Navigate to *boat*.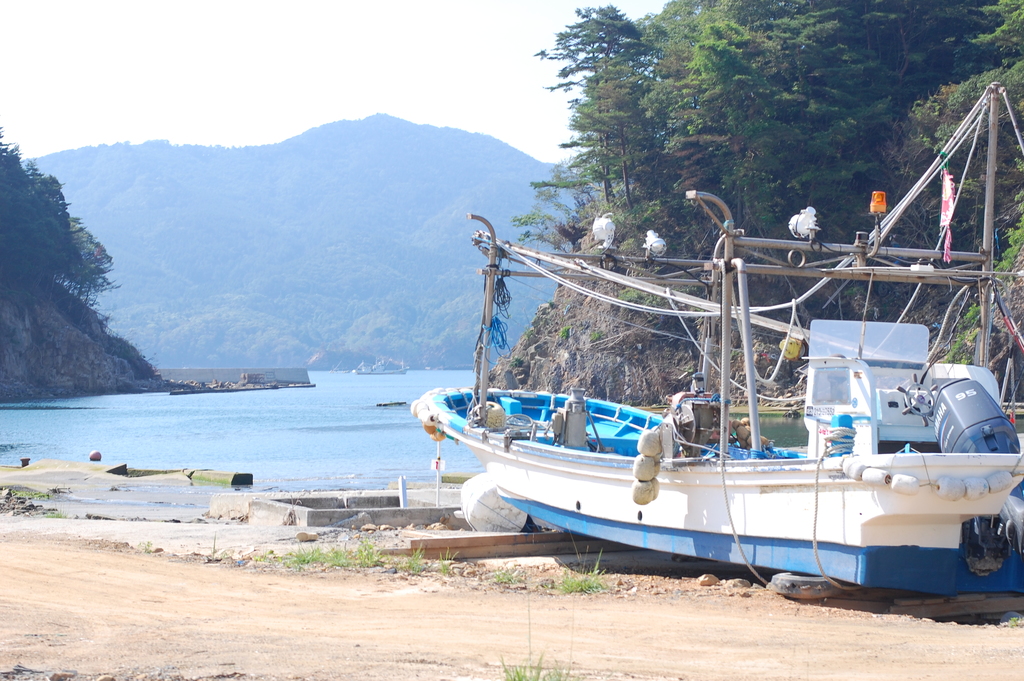
Navigation target: (x1=390, y1=129, x2=1023, y2=608).
